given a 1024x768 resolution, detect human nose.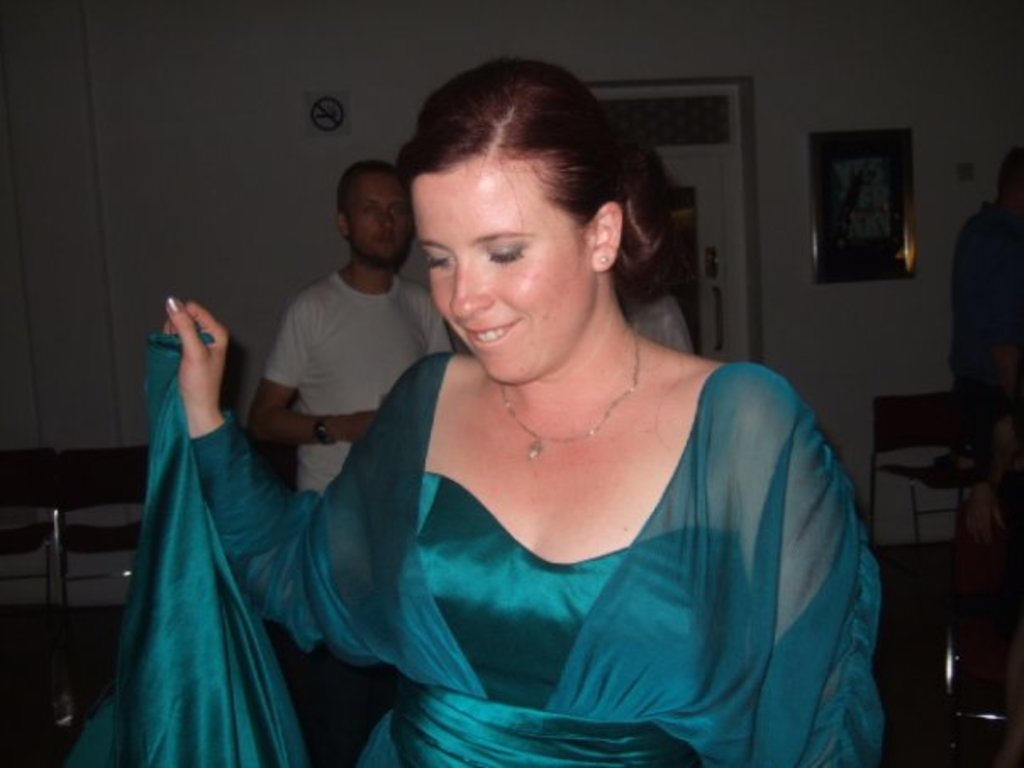
376 209 397 232.
